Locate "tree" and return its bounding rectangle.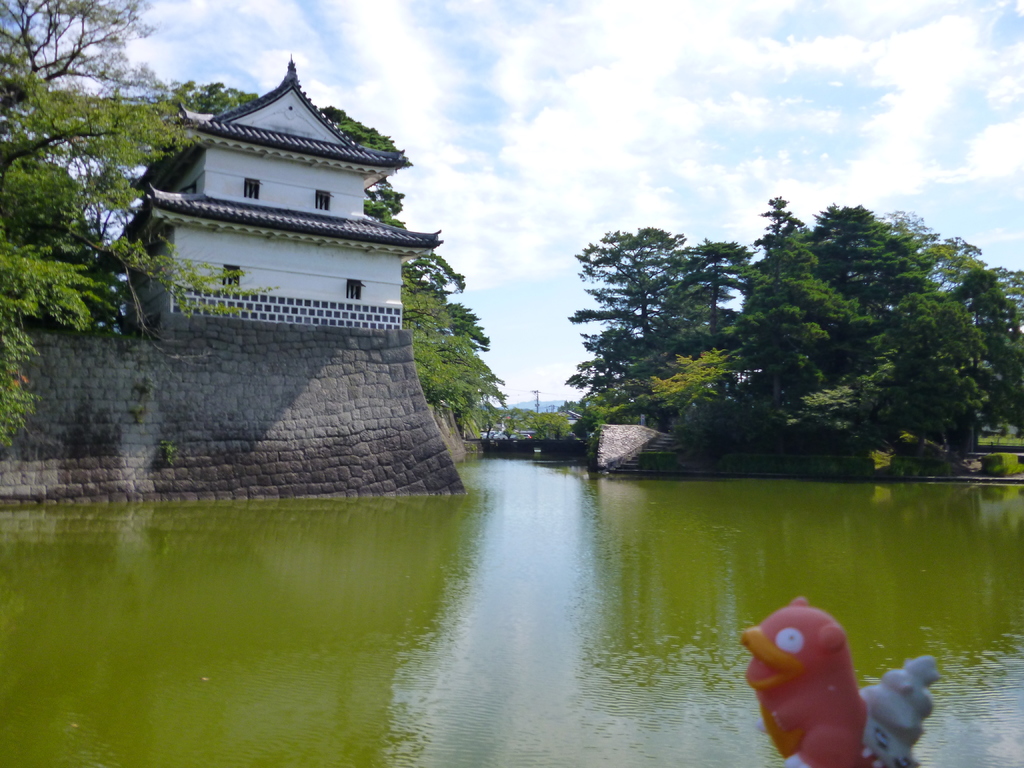
[x1=363, y1=170, x2=412, y2=235].
